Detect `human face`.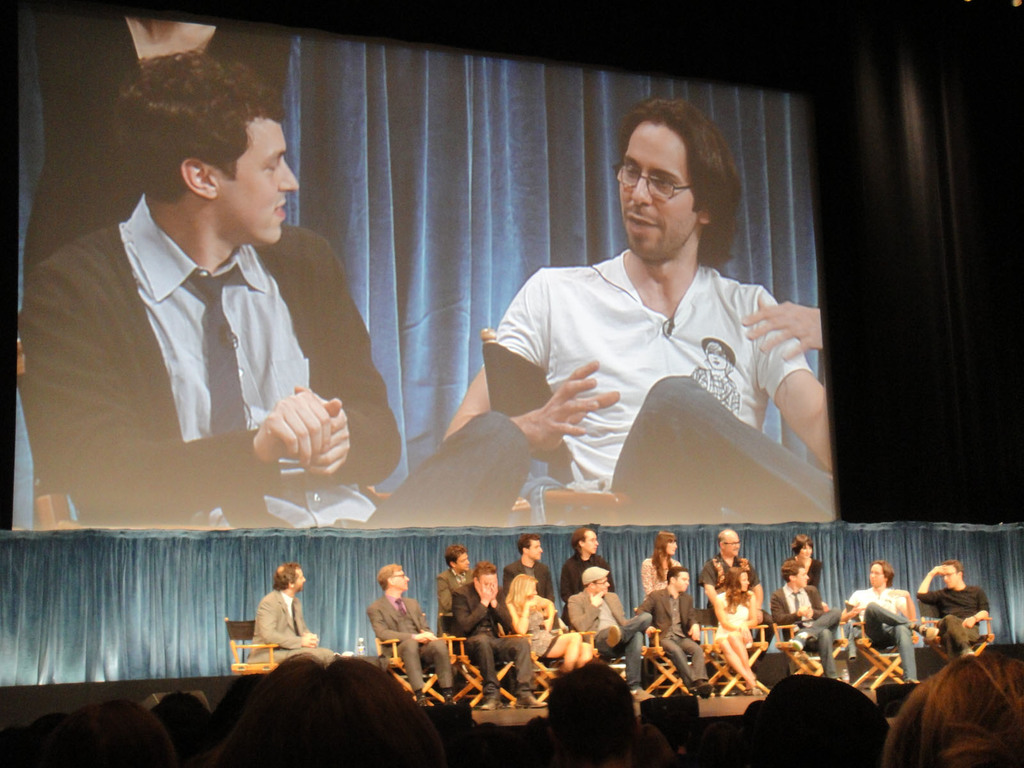
Detected at <bbox>795, 534, 816, 559</bbox>.
